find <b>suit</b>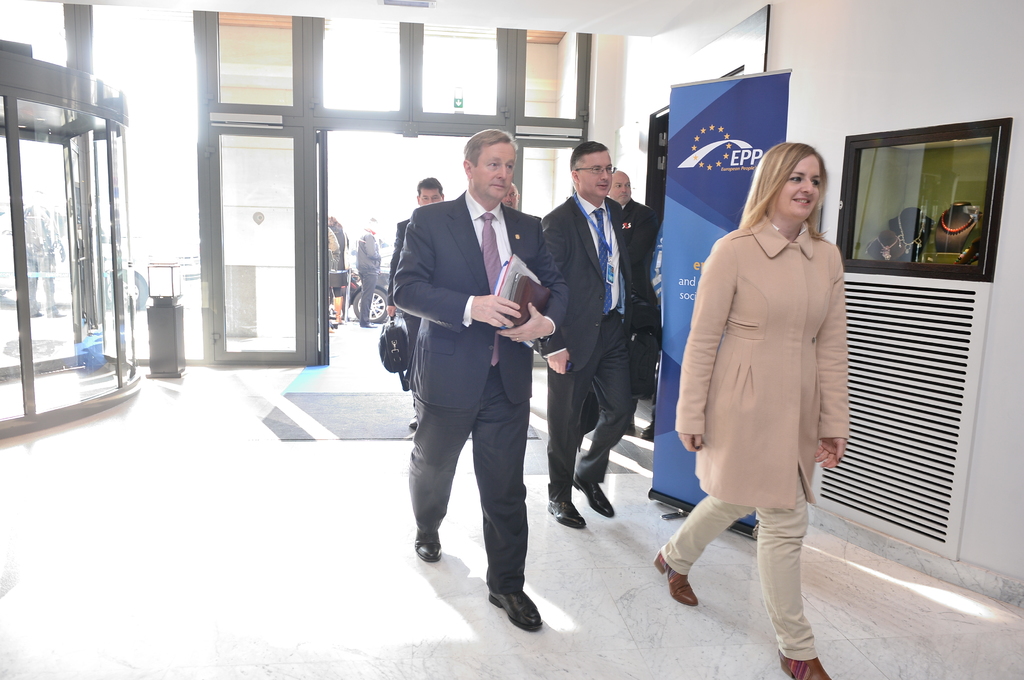
BBox(395, 189, 569, 593)
